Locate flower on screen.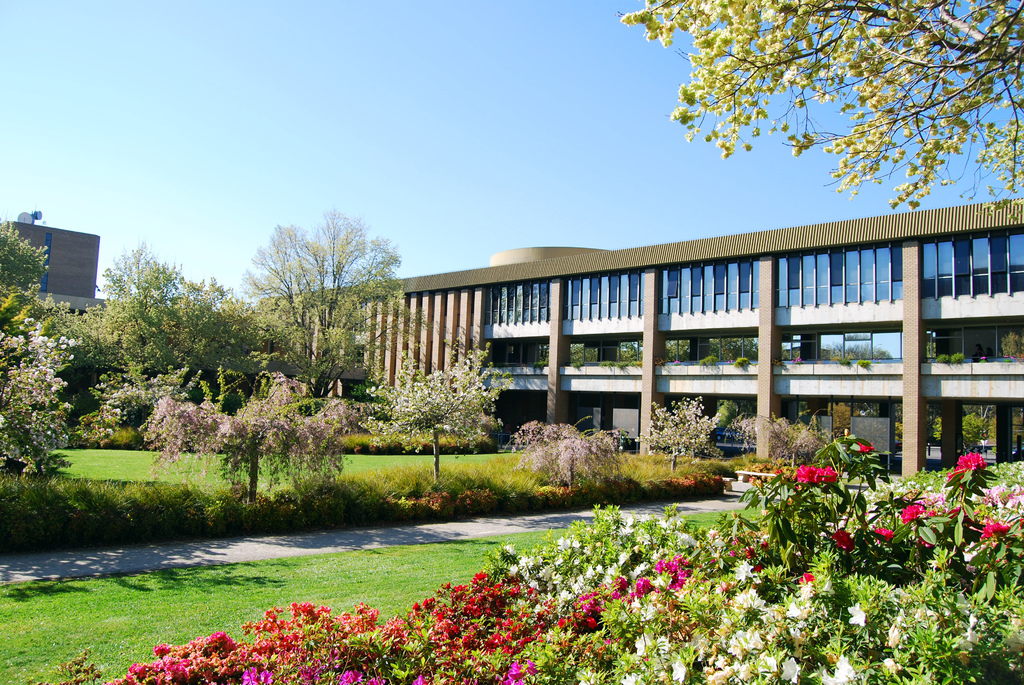
On screen at {"left": 798, "top": 463, "right": 829, "bottom": 489}.
